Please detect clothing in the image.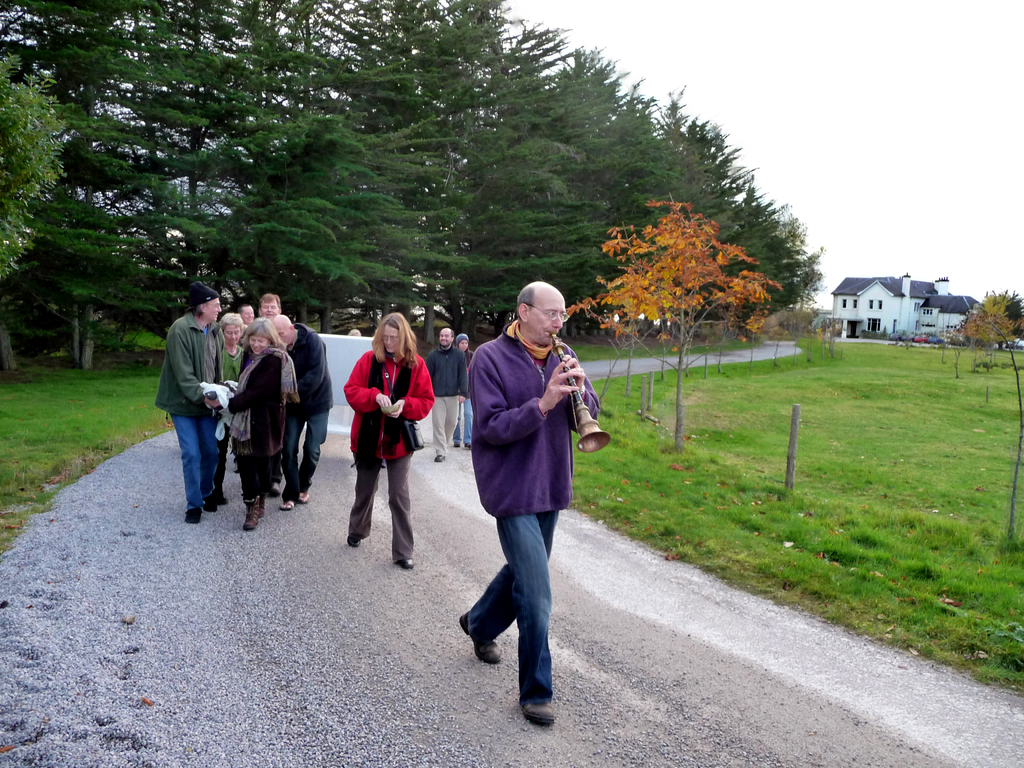
rect(427, 341, 472, 459).
